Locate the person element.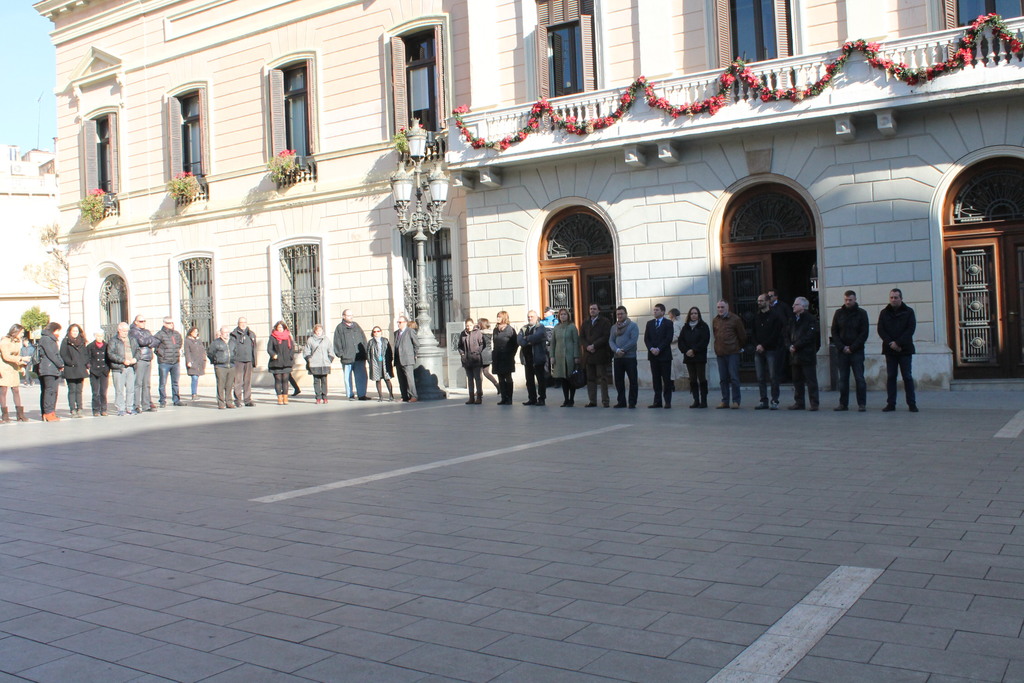
Element bbox: left=712, top=299, right=740, bottom=412.
